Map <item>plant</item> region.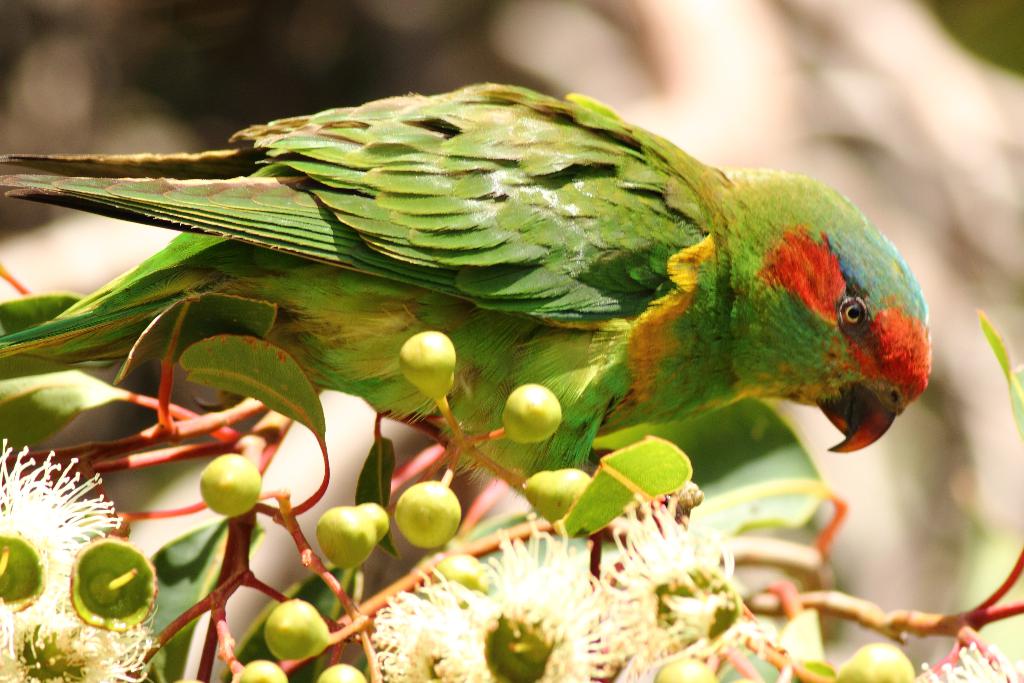
Mapped to box=[0, 300, 1023, 682].
